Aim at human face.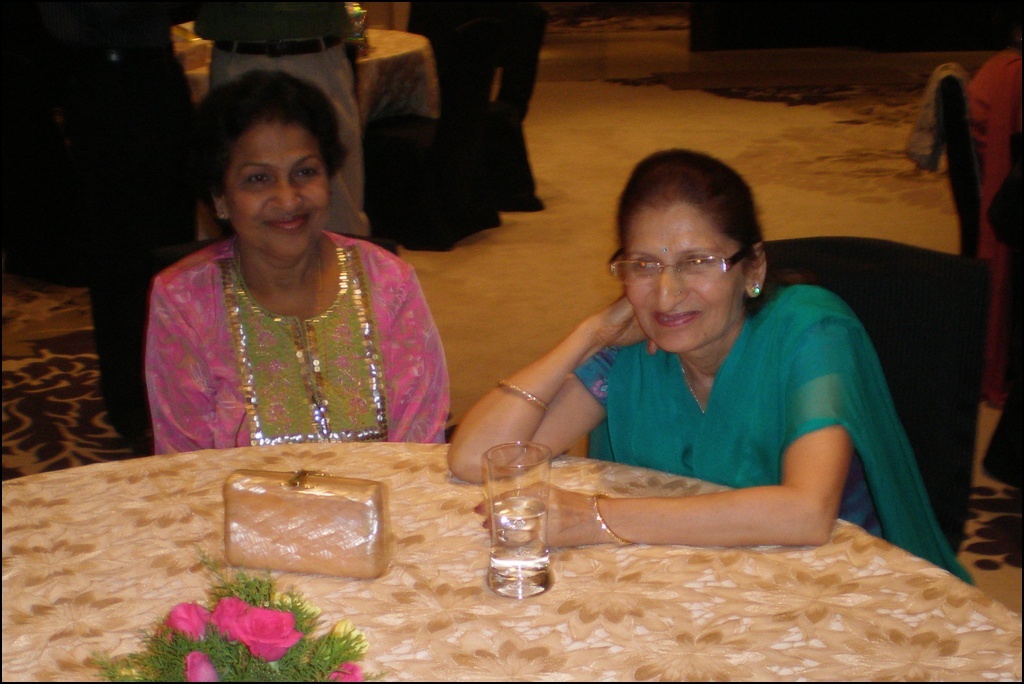
Aimed at left=225, top=125, right=329, bottom=261.
